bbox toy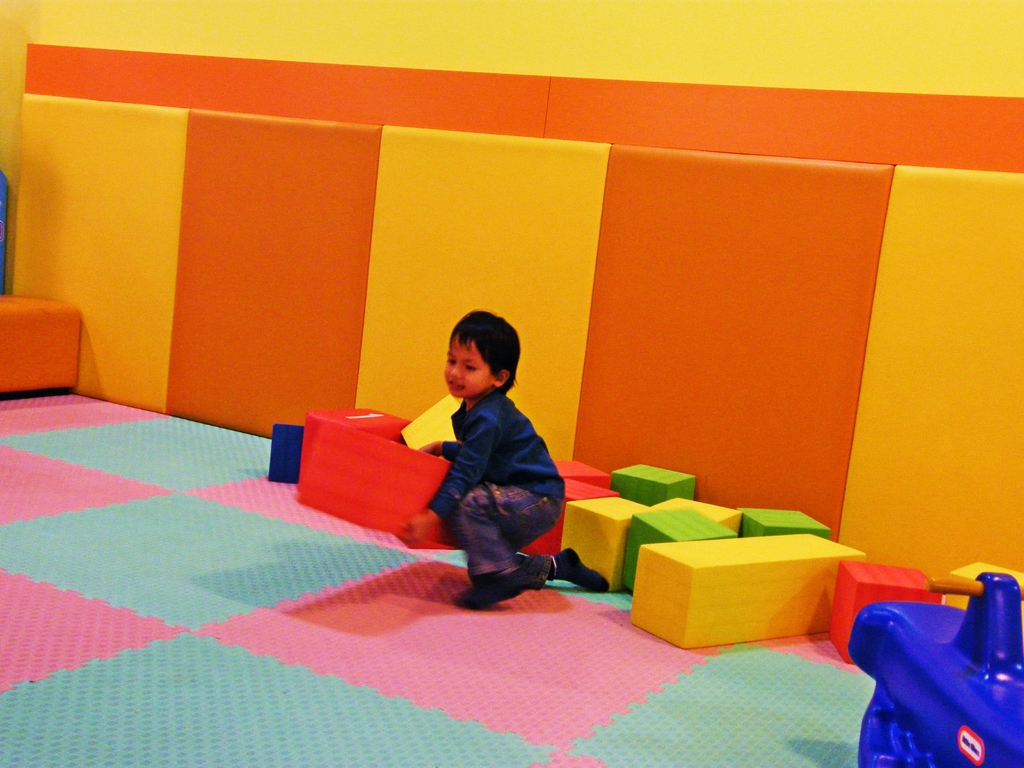
{"left": 623, "top": 507, "right": 739, "bottom": 595}
